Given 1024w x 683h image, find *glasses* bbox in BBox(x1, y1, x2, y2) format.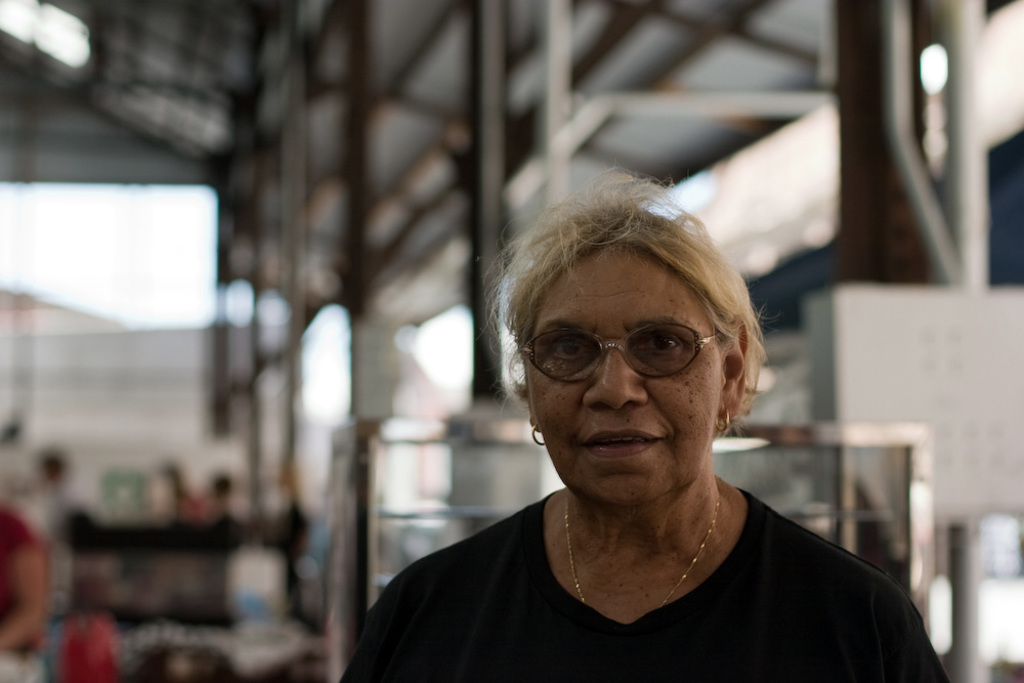
BBox(520, 325, 727, 384).
